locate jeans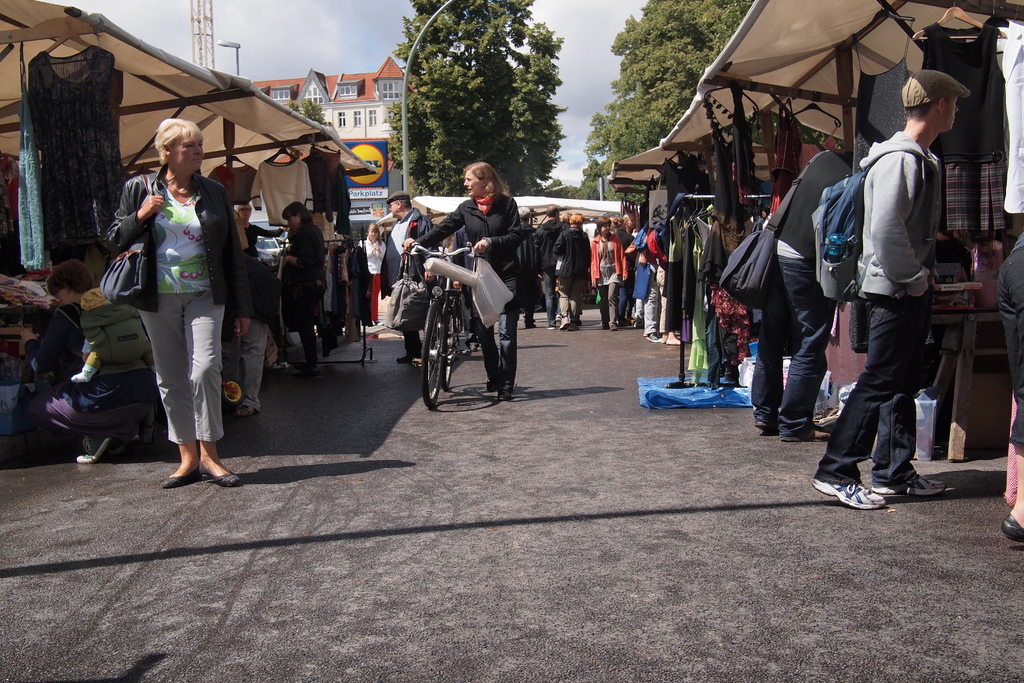
472:274:525:387
